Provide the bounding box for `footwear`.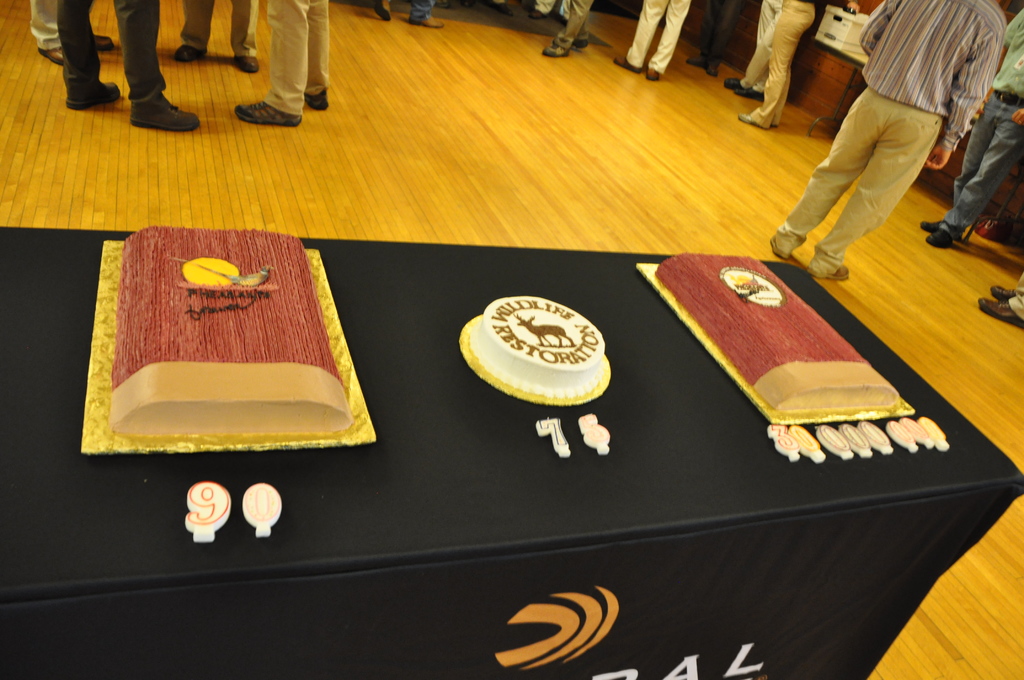
x1=707, y1=58, x2=719, y2=77.
